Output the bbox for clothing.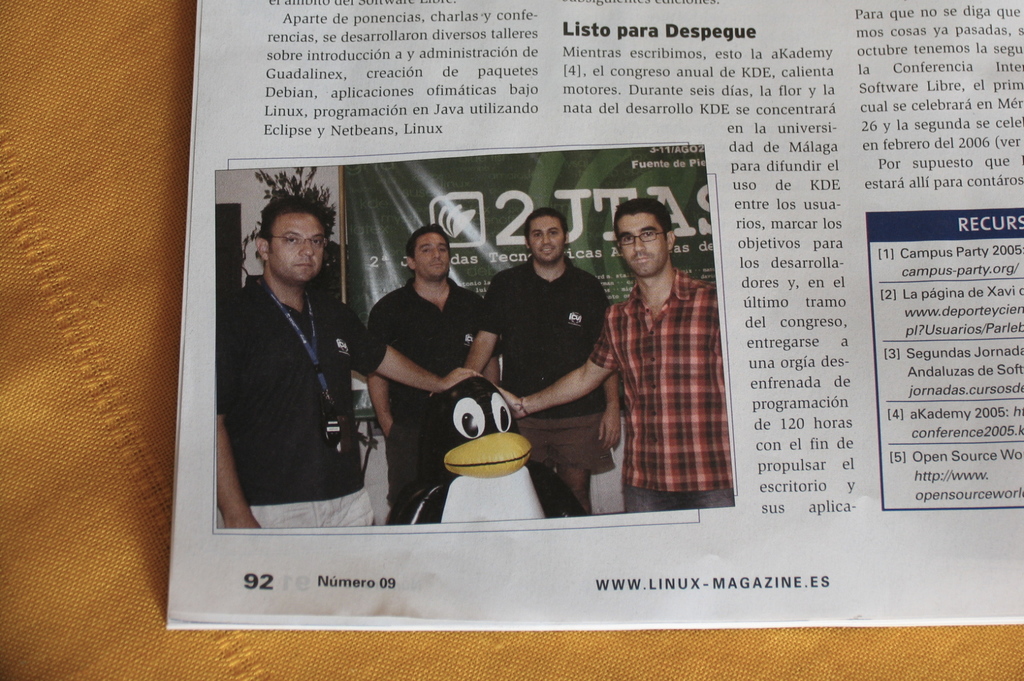
(216,275,387,529).
